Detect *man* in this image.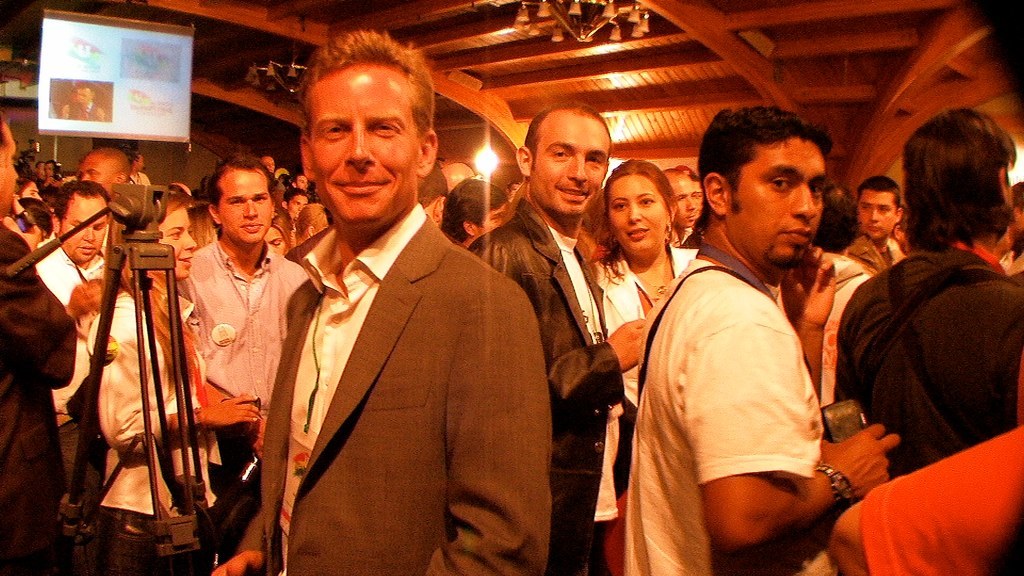
Detection: 628 104 883 566.
